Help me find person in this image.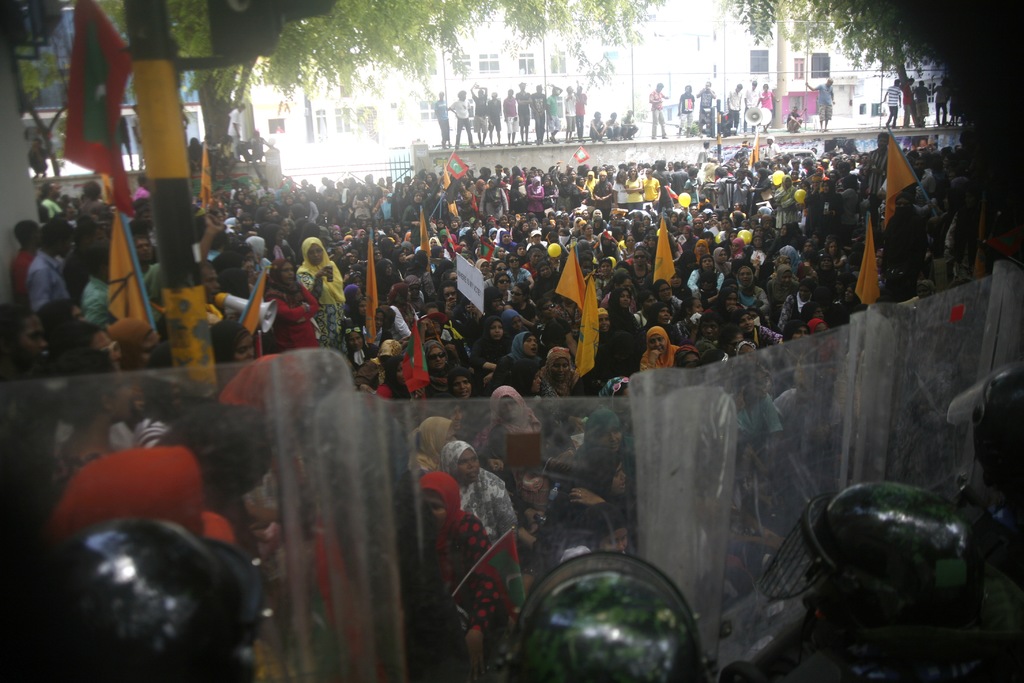
Found it: <box>699,83,711,131</box>.
